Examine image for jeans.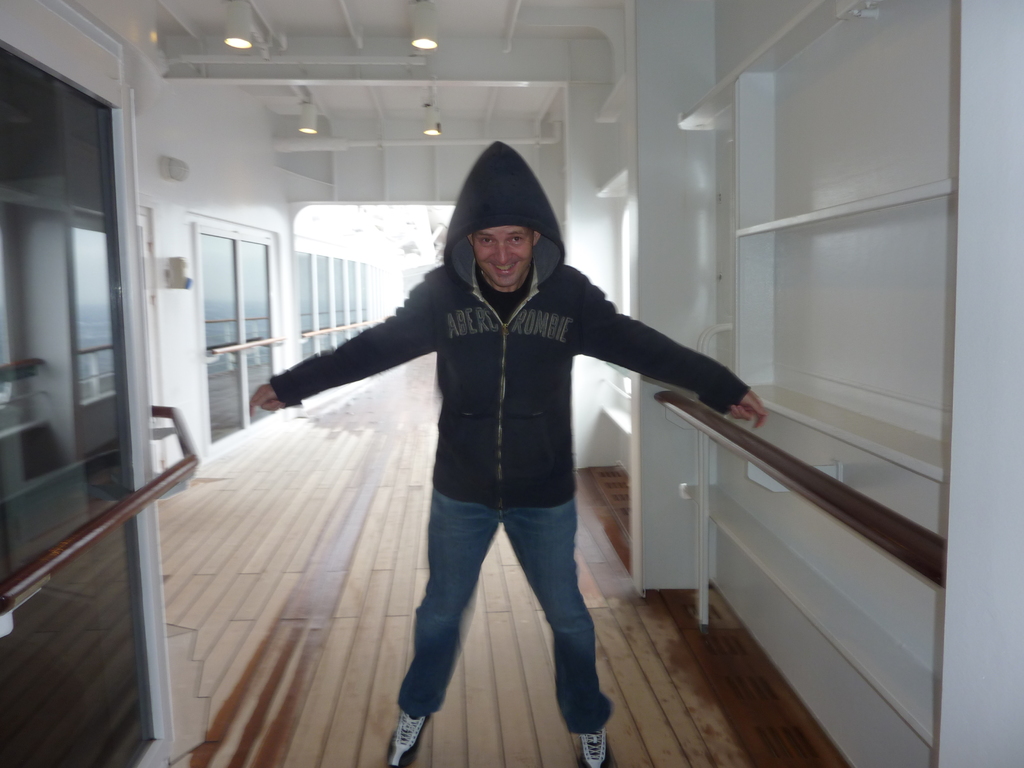
Examination result: 401, 497, 616, 732.
